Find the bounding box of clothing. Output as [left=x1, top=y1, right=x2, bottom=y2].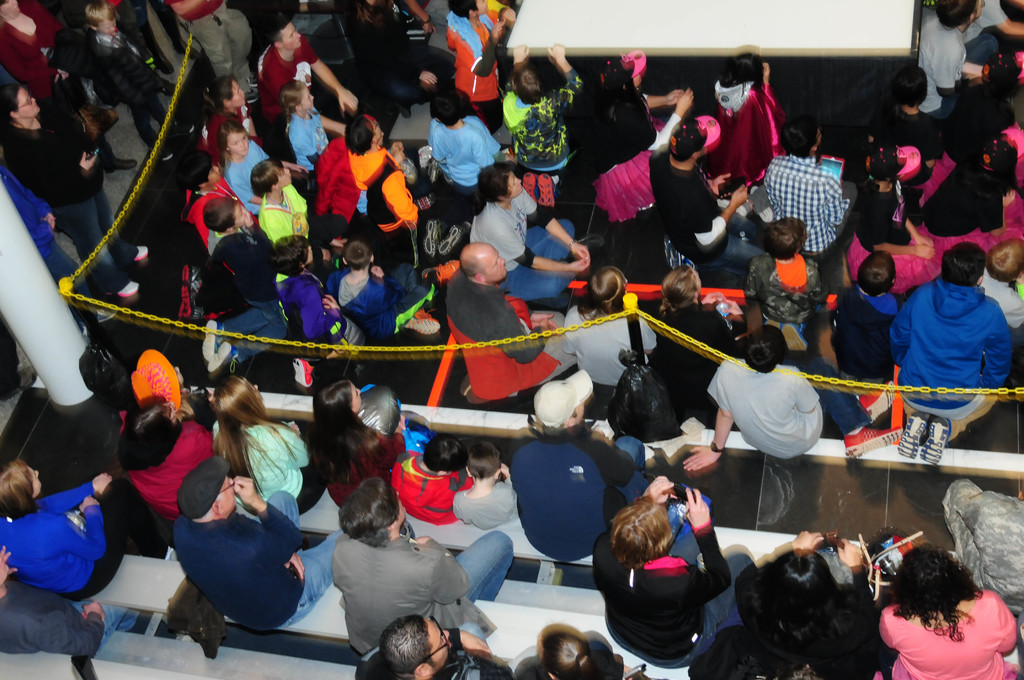
[left=591, top=524, right=745, bottom=663].
